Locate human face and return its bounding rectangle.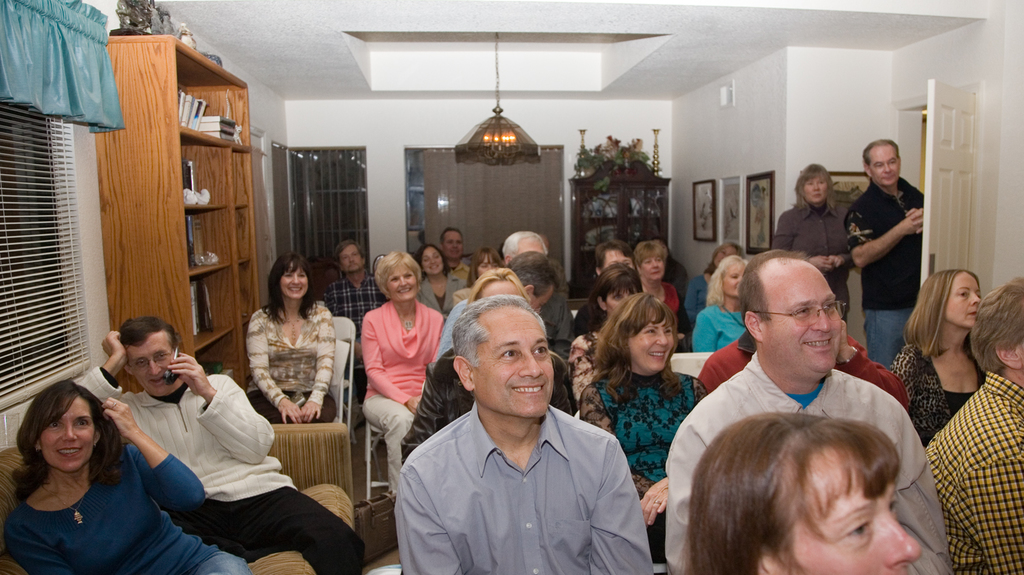
(279, 262, 309, 300).
